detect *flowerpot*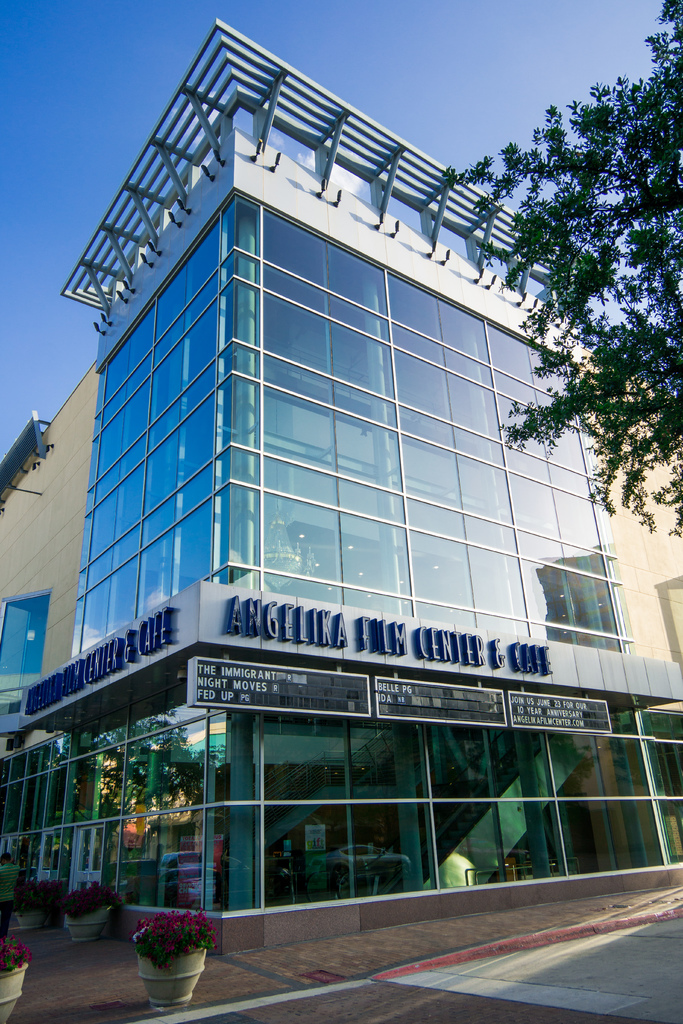
(130,925,212,1012)
